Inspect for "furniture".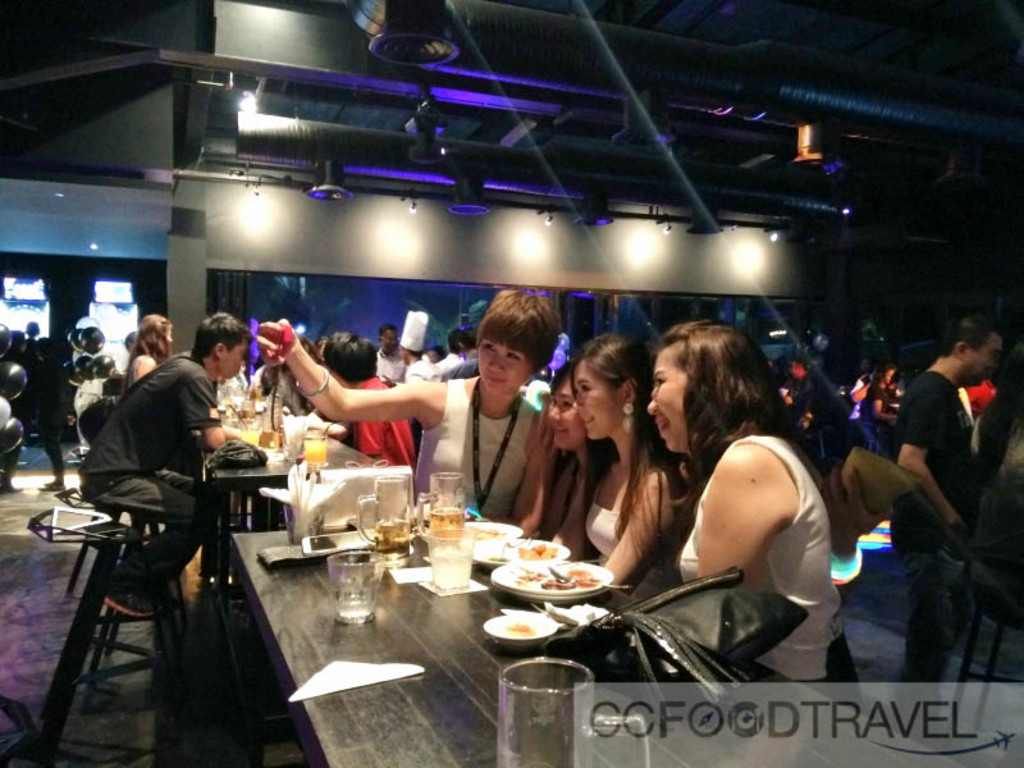
Inspection: 210/430/388/548.
